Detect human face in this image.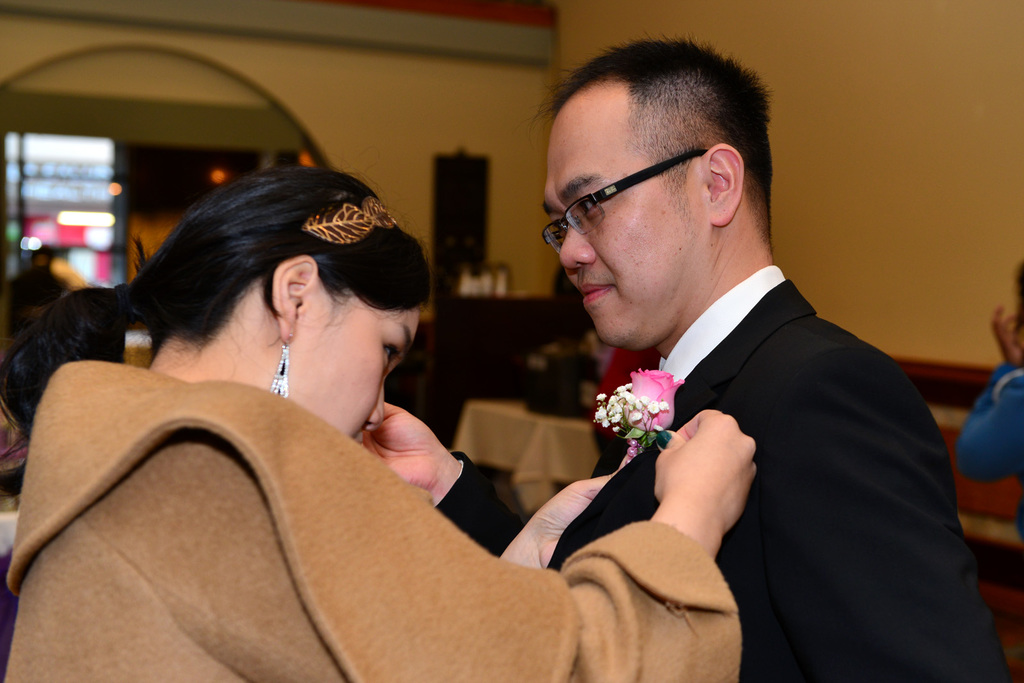
Detection: [left=313, top=317, right=422, bottom=444].
